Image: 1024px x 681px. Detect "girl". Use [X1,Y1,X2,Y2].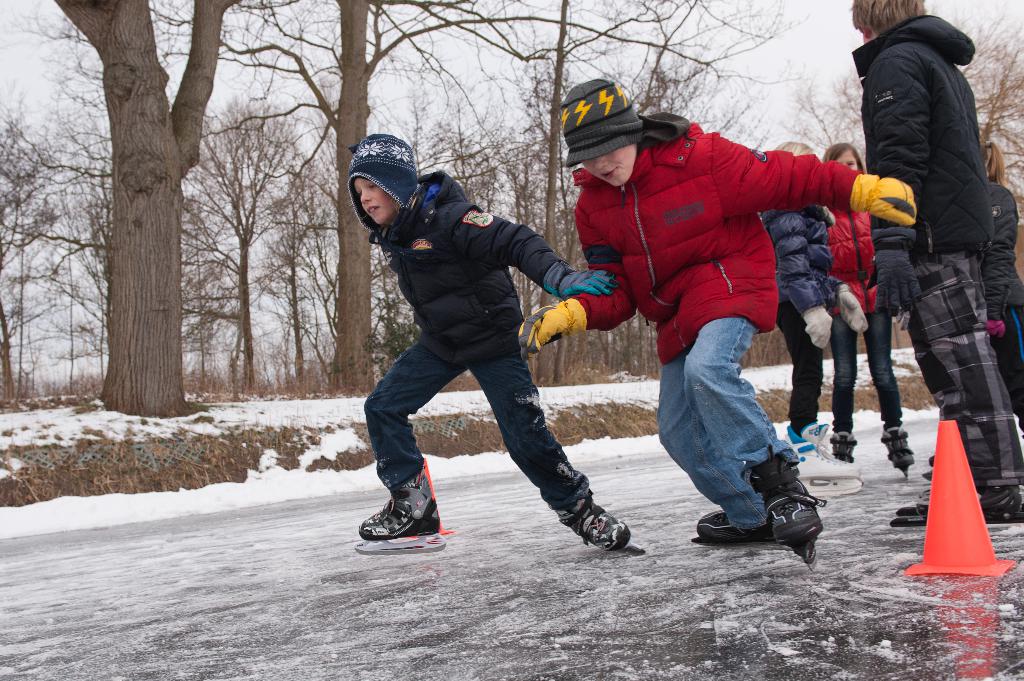
[979,140,1023,437].
